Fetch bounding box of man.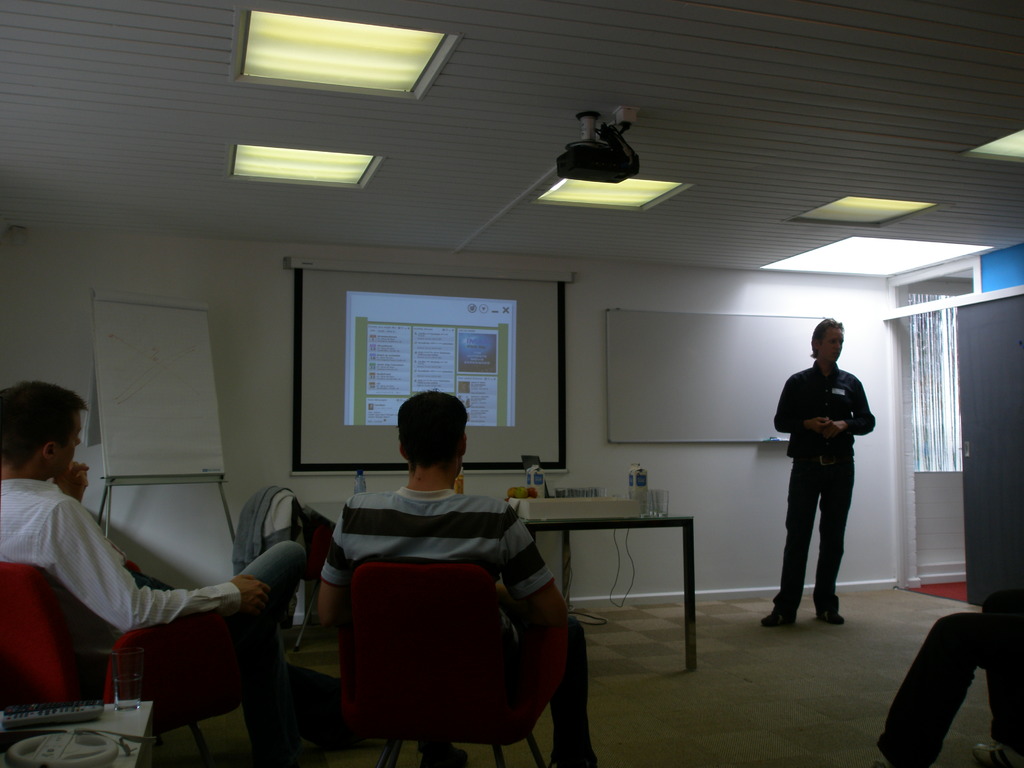
Bbox: x1=770 y1=328 x2=879 y2=641.
